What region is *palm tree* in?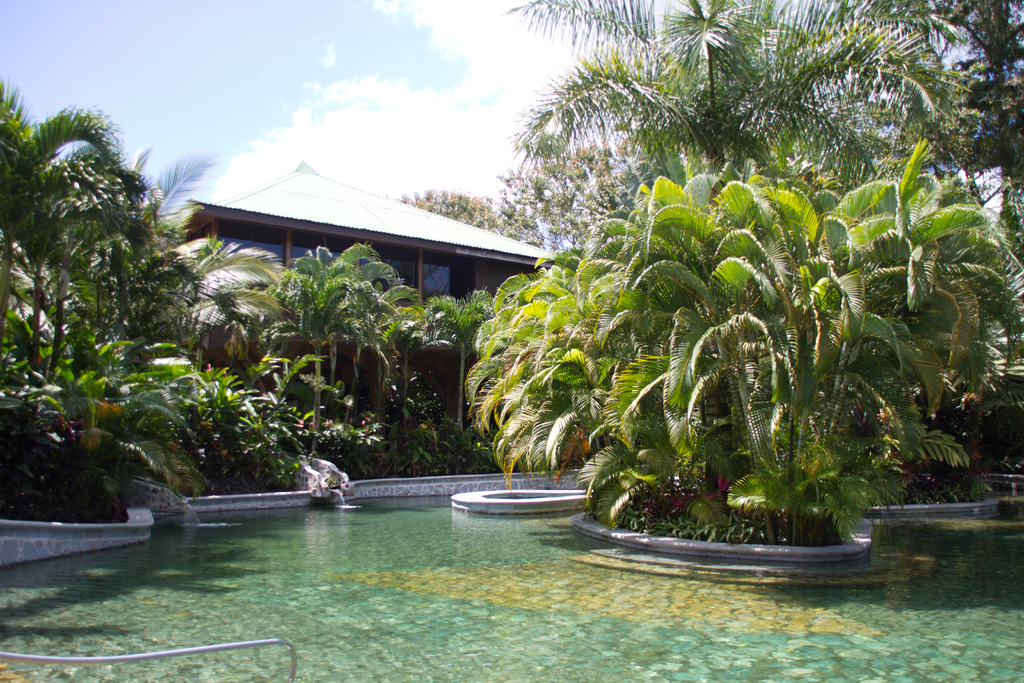
region(826, 1, 968, 179).
